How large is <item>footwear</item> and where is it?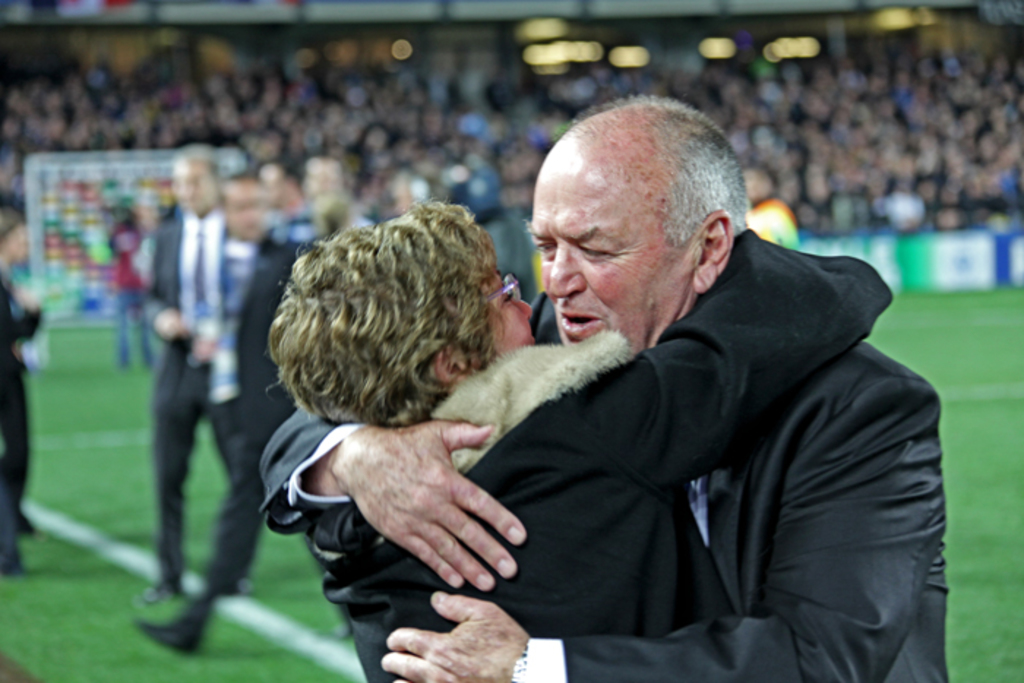
Bounding box: select_region(129, 581, 186, 608).
